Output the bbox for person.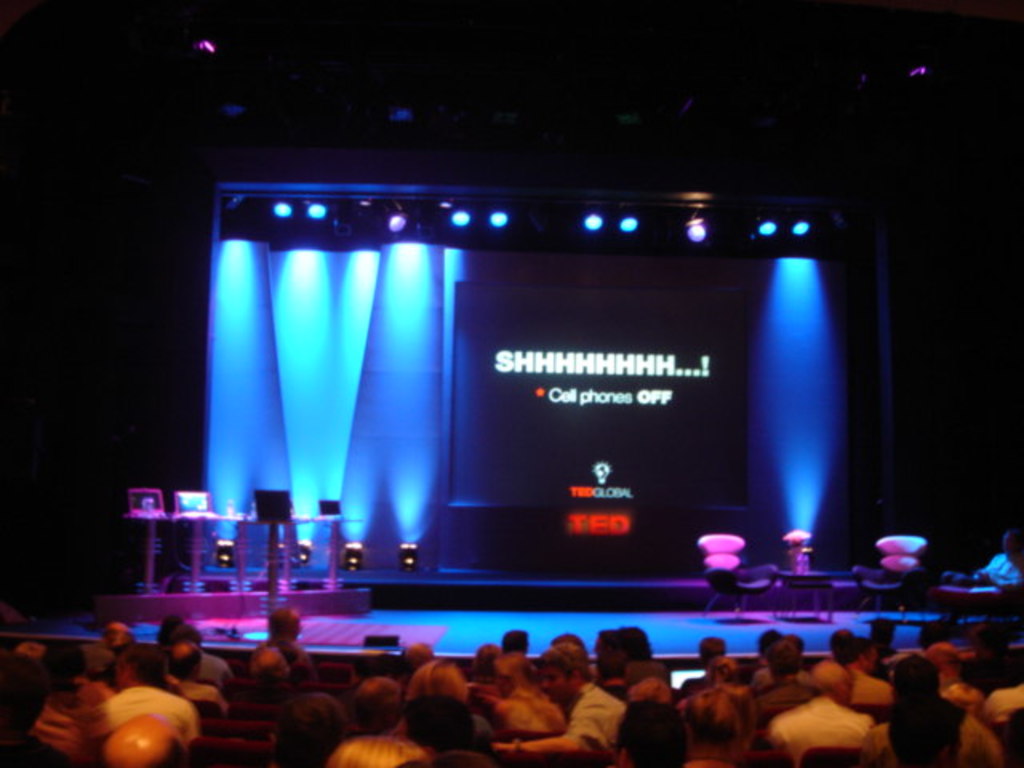
bbox(973, 531, 1019, 592).
